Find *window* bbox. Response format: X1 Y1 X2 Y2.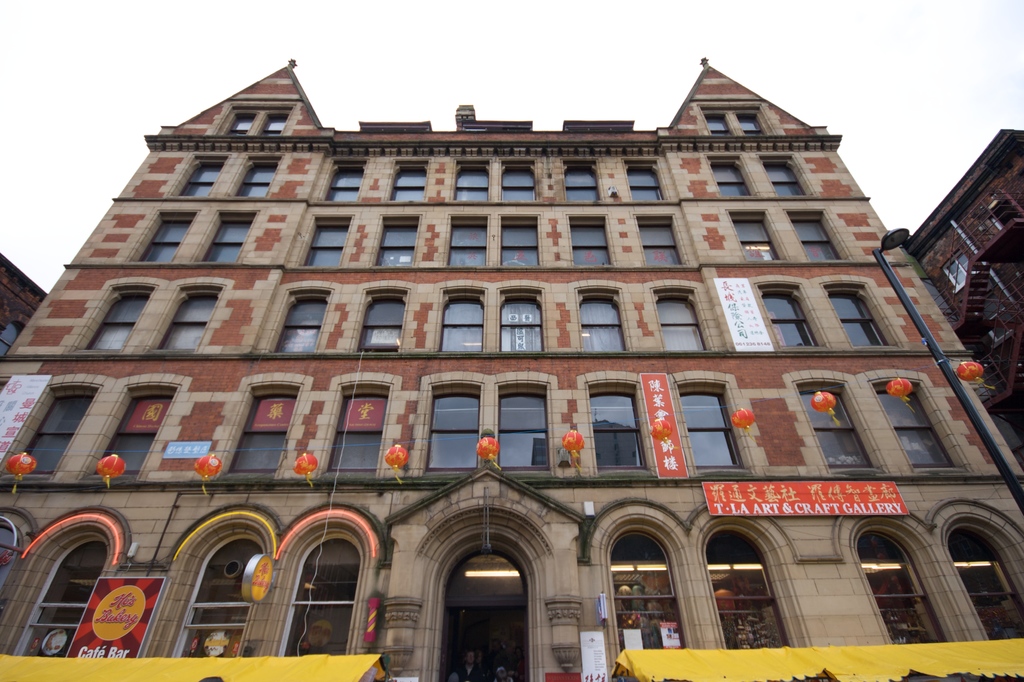
577 285 620 353.
